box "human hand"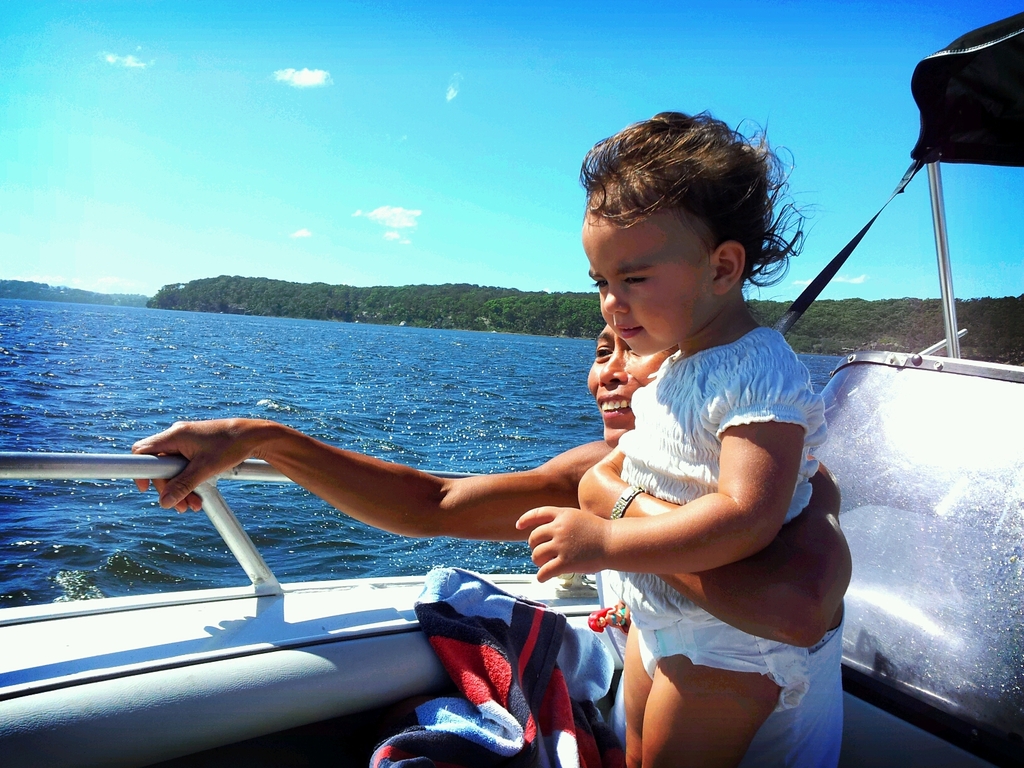
(x1=574, y1=447, x2=625, y2=507)
